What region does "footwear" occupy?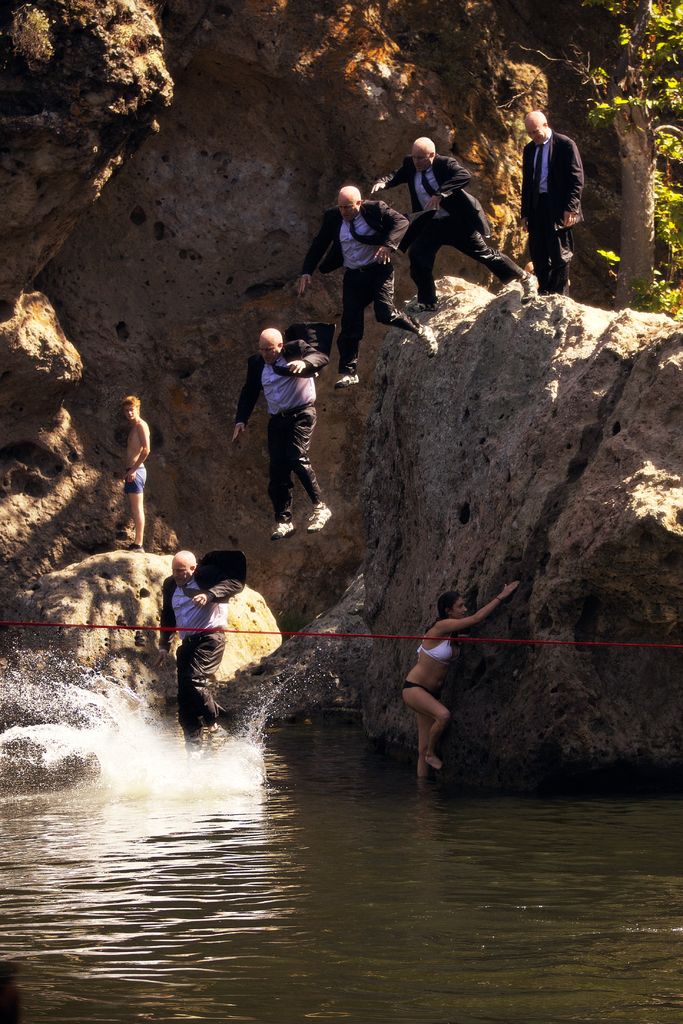
<region>514, 268, 541, 307</region>.
